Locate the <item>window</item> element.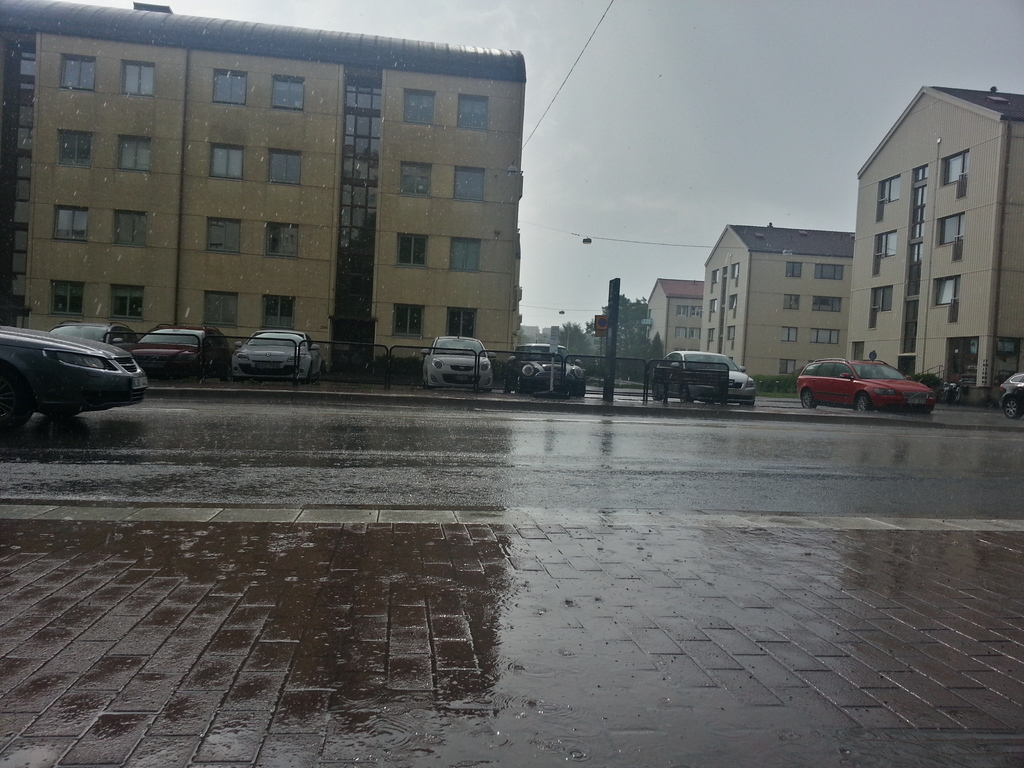
Element bbox: (left=783, top=294, right=803, bottom=311).
